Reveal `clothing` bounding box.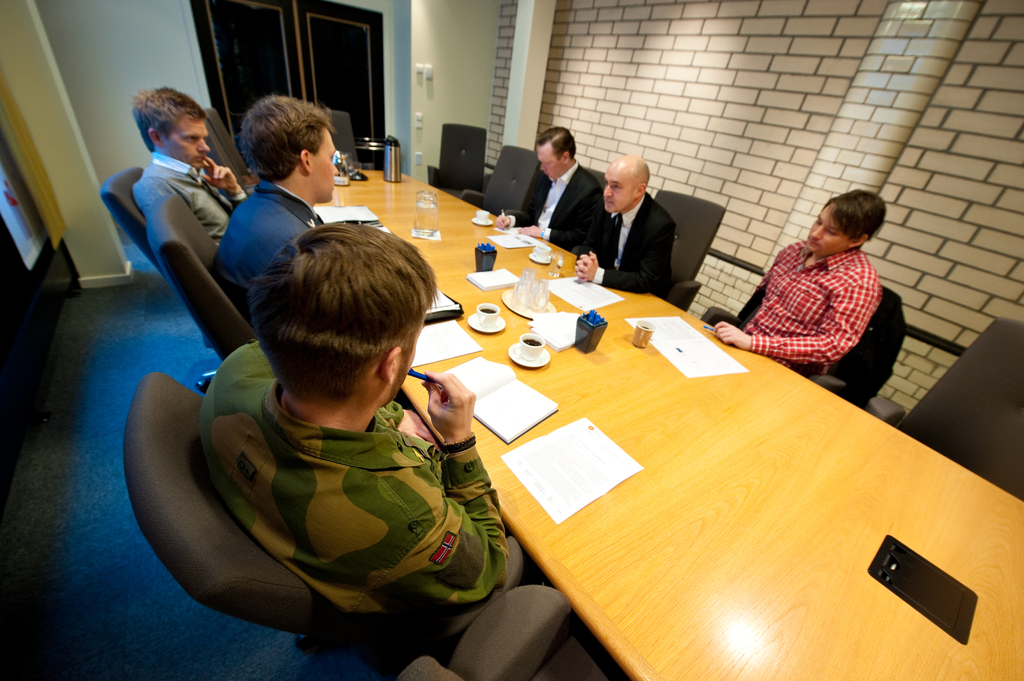
Revealed: pyautogui.locateOnScreen(195, 183, 325, 322).
